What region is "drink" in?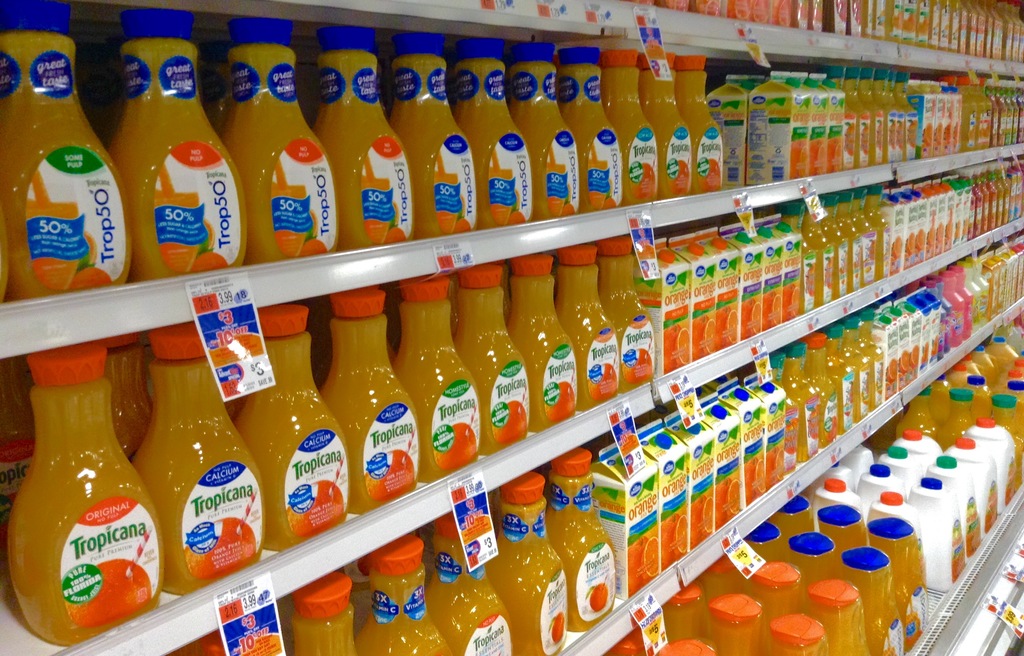
854 463 903 507.
